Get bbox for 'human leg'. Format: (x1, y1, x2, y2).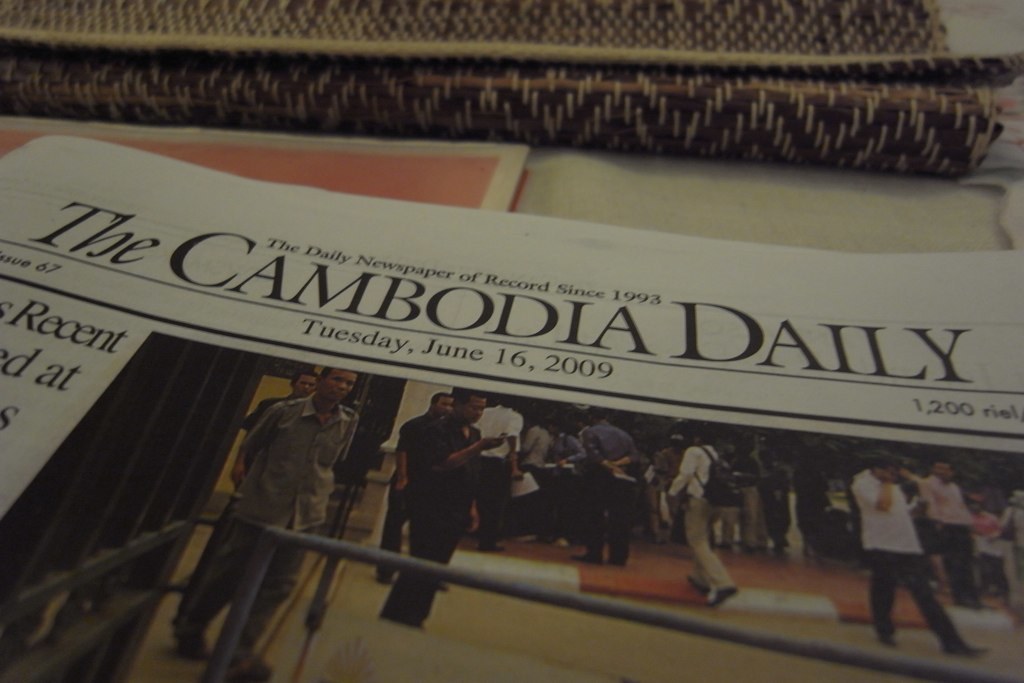
(376, 474, 406, 587).
